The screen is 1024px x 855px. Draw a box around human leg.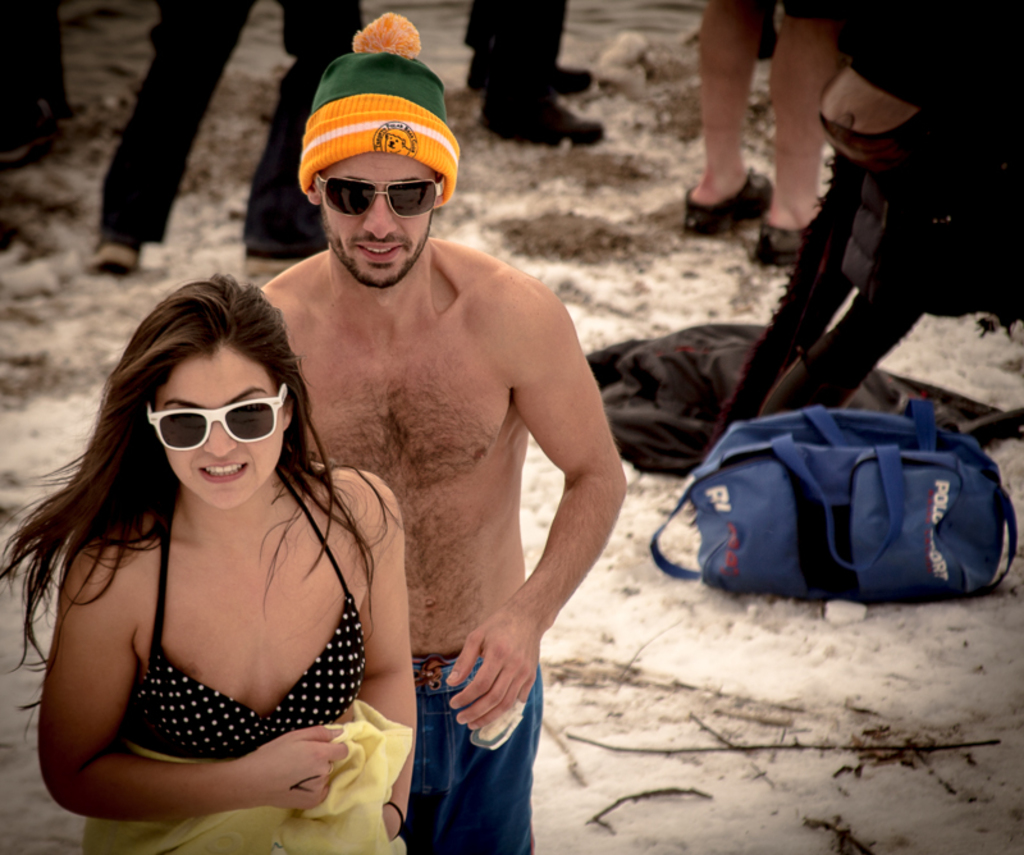
406/650/532/854.
